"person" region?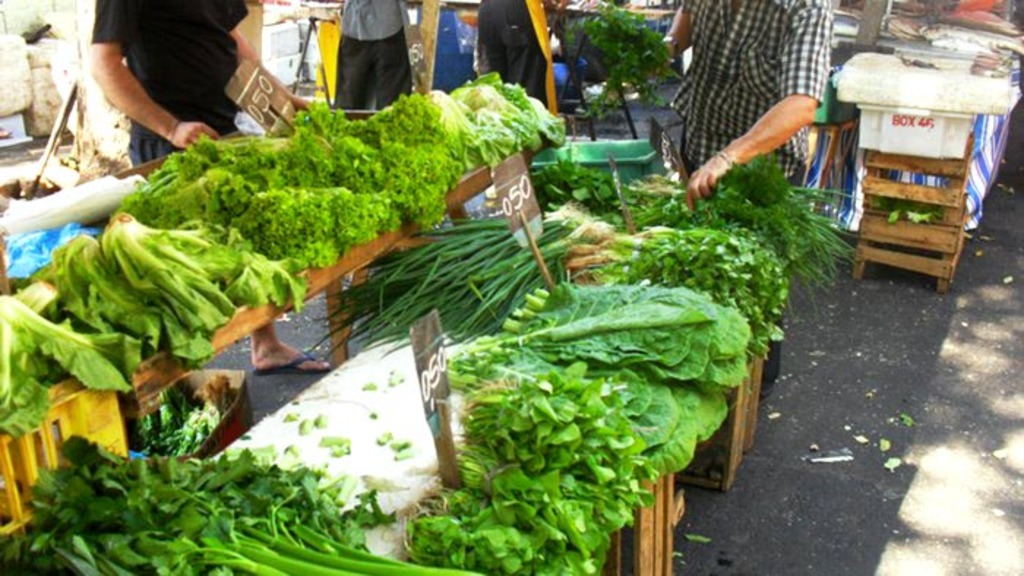
<box>597,0,834,403</box>
